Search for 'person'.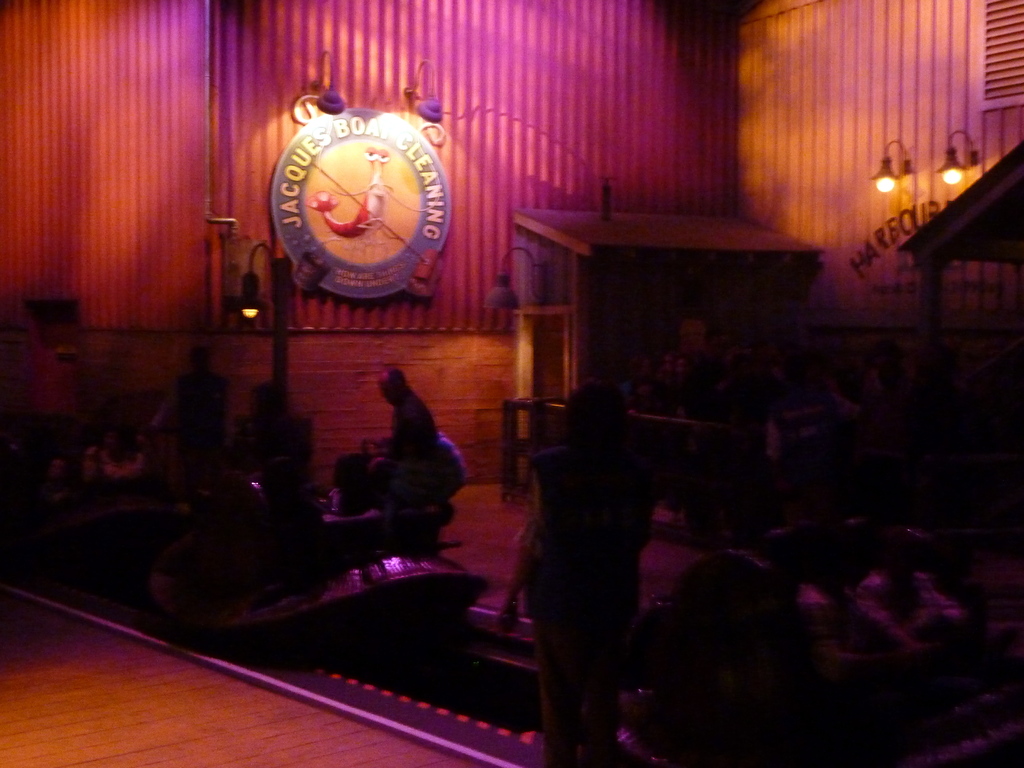
Found at pyautogui.locateOnScreen(647, 542, 808, 767).
